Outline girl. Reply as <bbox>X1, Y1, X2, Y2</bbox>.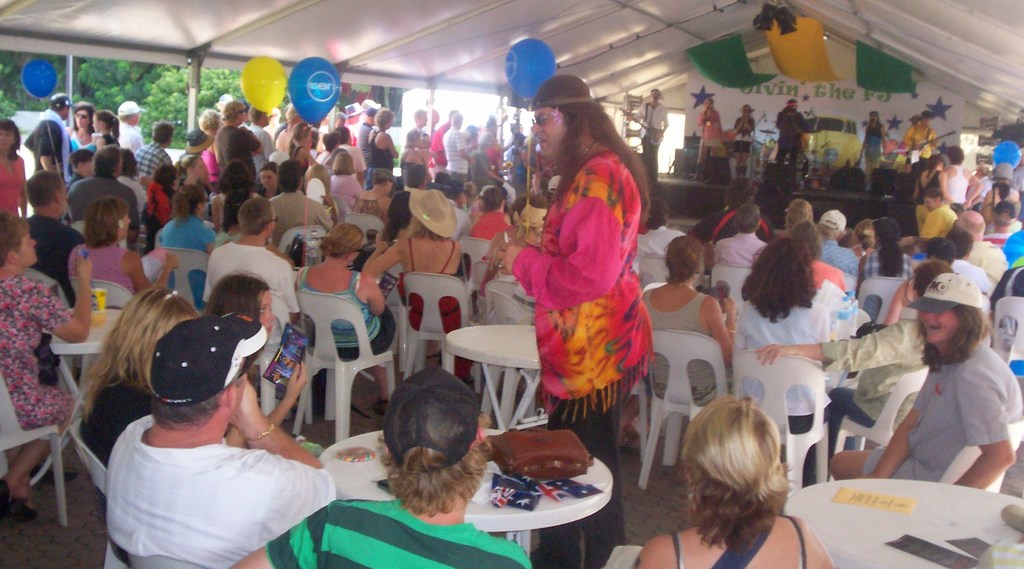
<bbox>287, 115, 318, 175</bbox>.
